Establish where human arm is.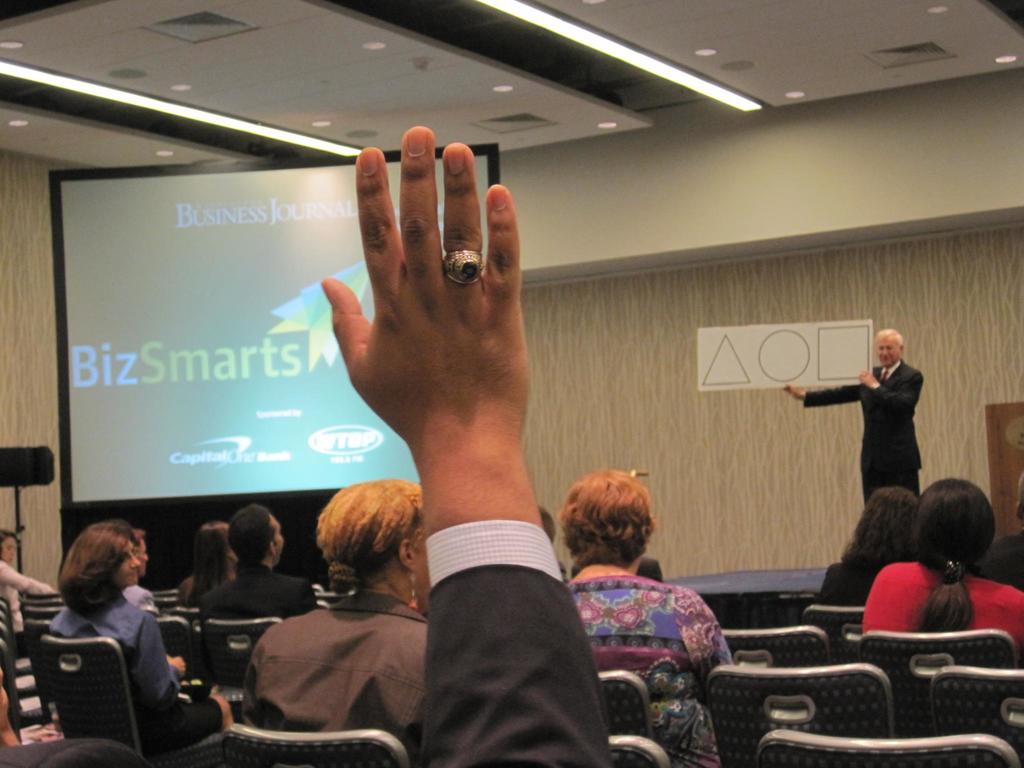
Established at {"x1": 0, "y1": 556, "x2": 61, "y2": 597}.
